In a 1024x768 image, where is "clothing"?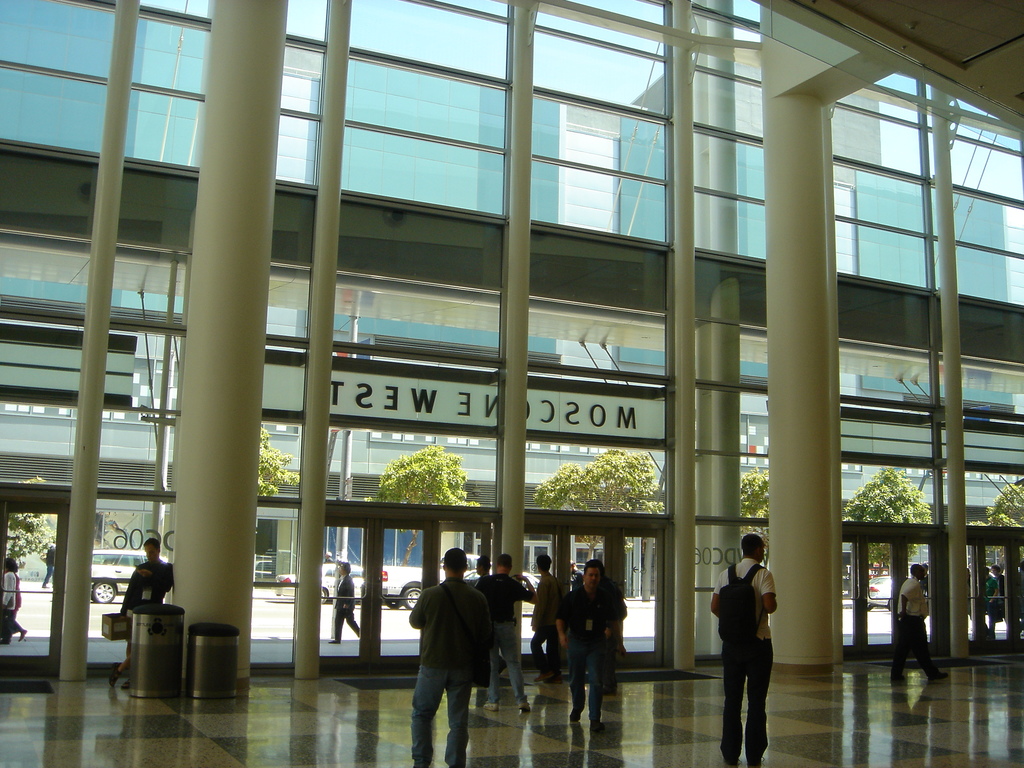
pyautogui.locateOnScreen(976, 572, 990, 620).
